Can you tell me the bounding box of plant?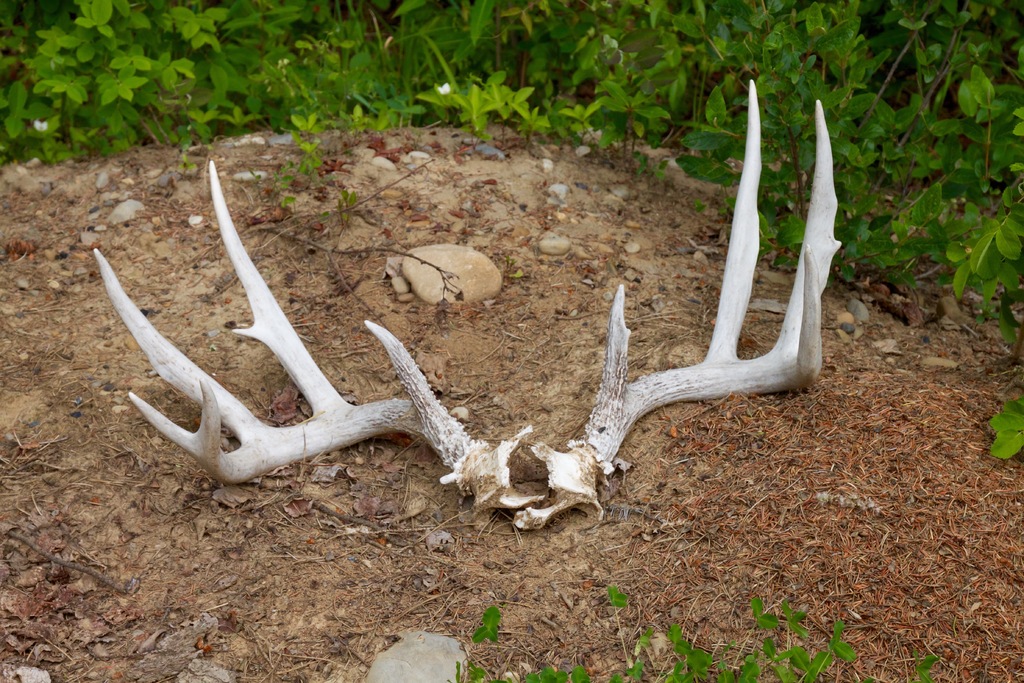
916,655,931,682.
